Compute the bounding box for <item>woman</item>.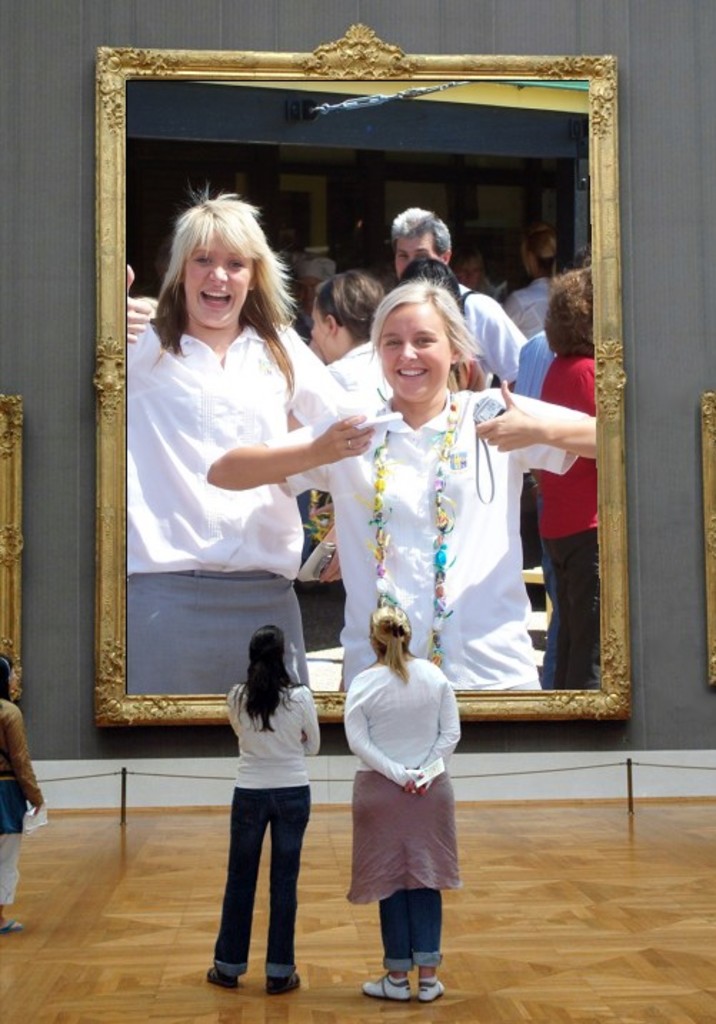
276:273:394:426.
